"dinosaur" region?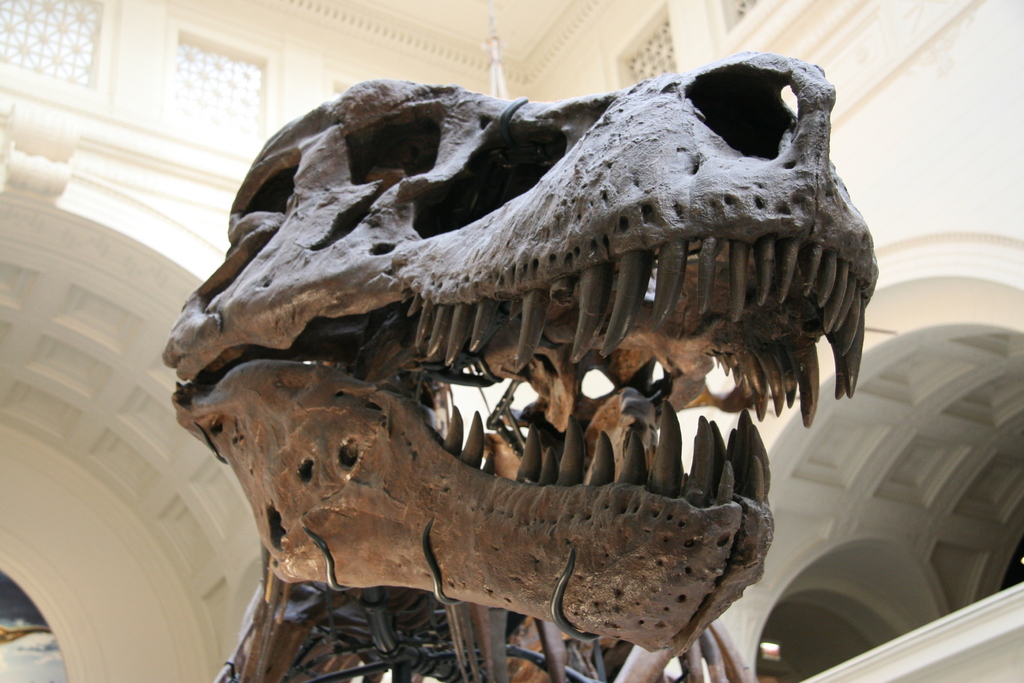
BBox(164, 49, 881, 682)
